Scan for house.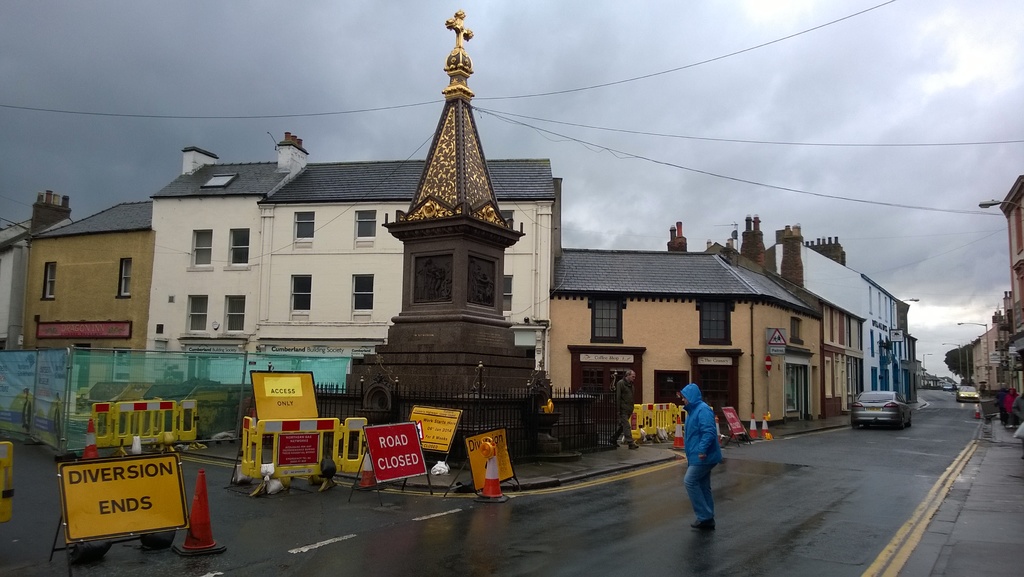
Scan result: box=[19, 190, 152, 391].
